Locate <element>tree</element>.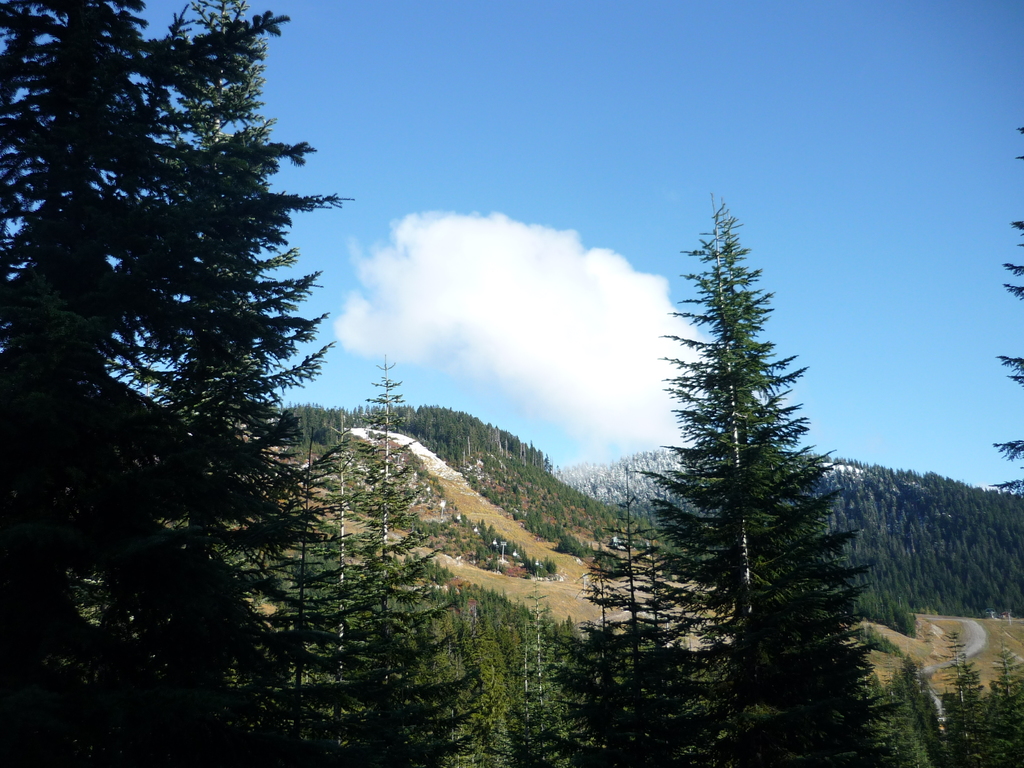
Bounding box: <bbox>616, 188, 865, 730</bbox>.
